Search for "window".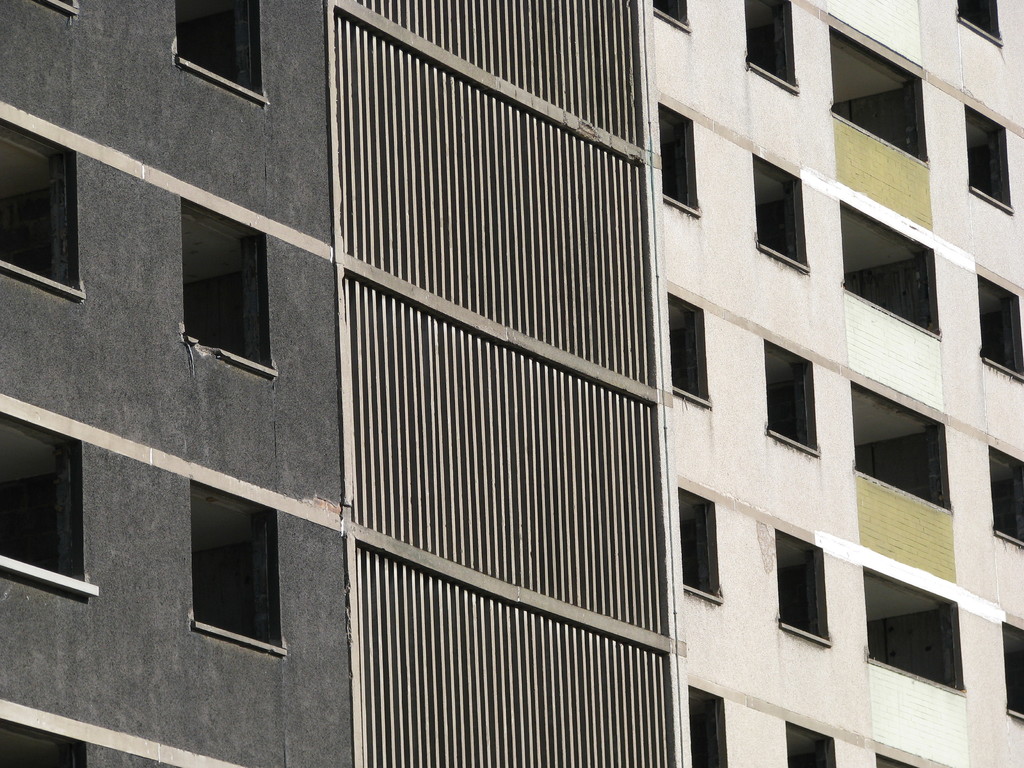
Found at [left=684, top=684, right=730, bottom=767].
